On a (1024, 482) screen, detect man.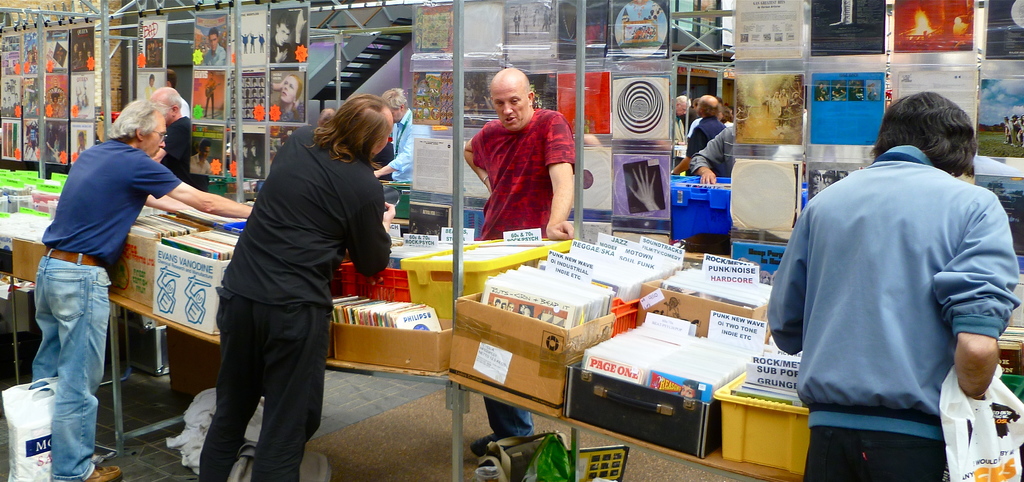
{"x1": 780, "y1": 88, "x2": 1013, "y2": 477}.
